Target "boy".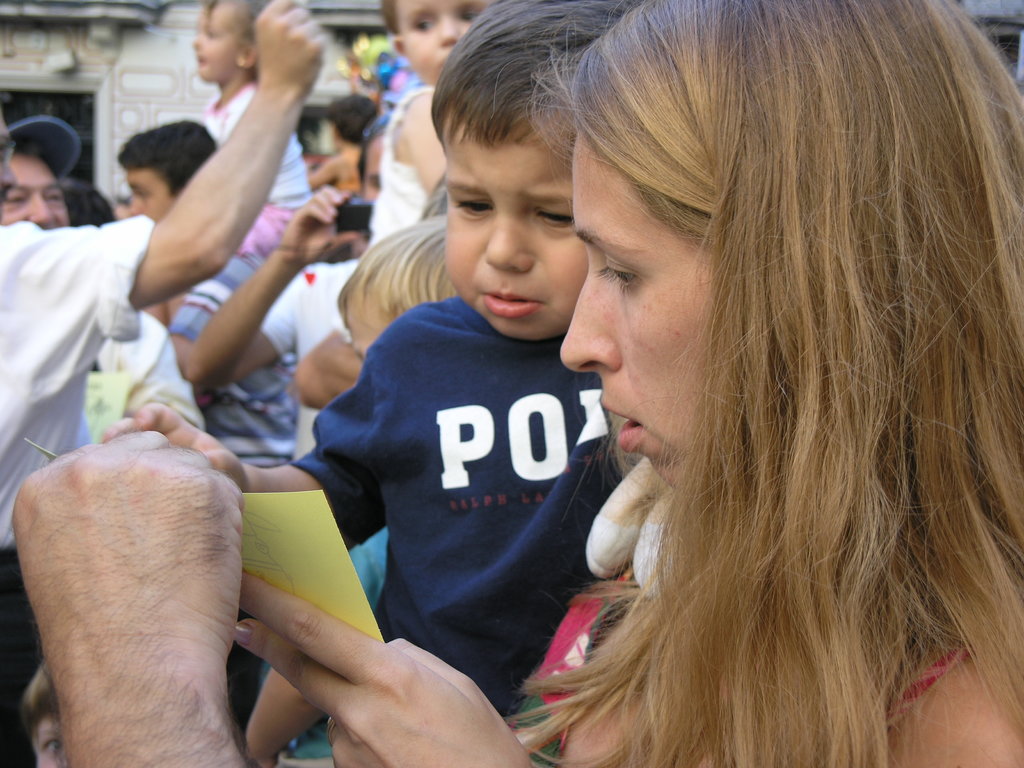
Target region: left=374, top=0, right=499, bottom=244.
